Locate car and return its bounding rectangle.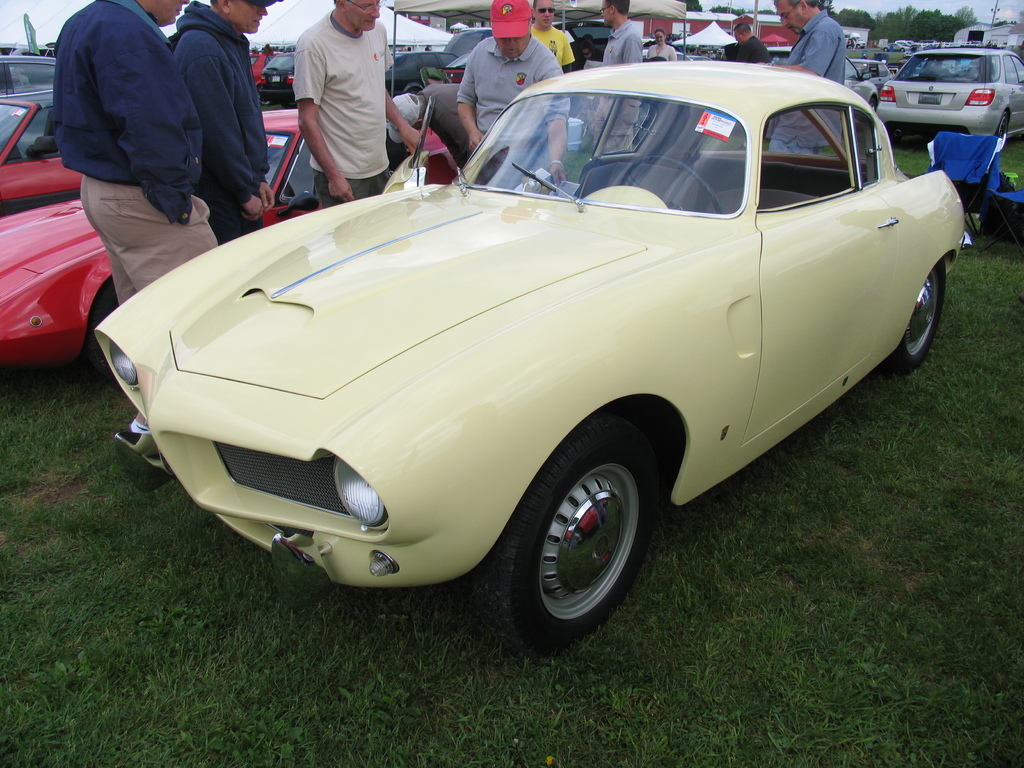
0 106 451 371.
